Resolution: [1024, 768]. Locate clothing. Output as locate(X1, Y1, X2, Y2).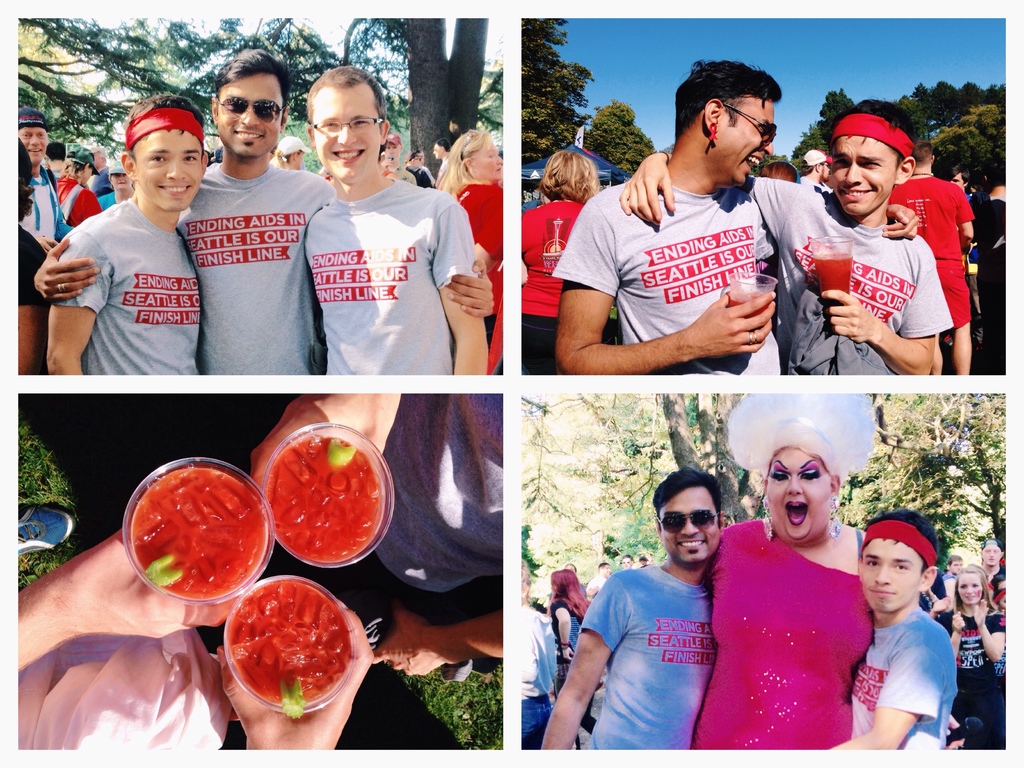
locate(850, 612, 959, 751).
